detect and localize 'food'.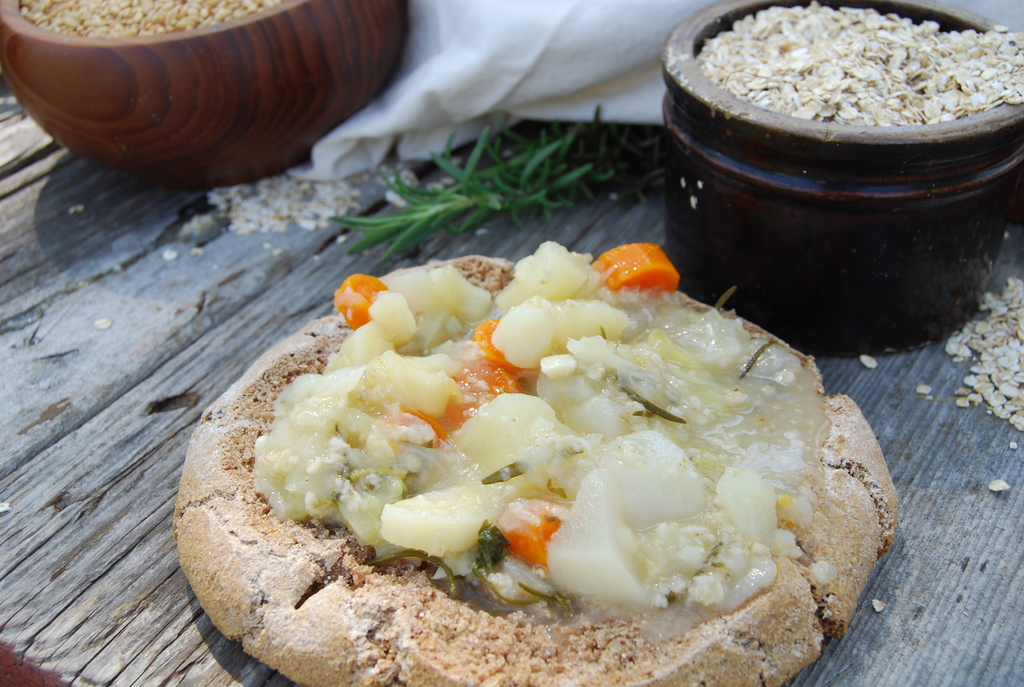
Localized at bbox(18, 0, 283, 40).
